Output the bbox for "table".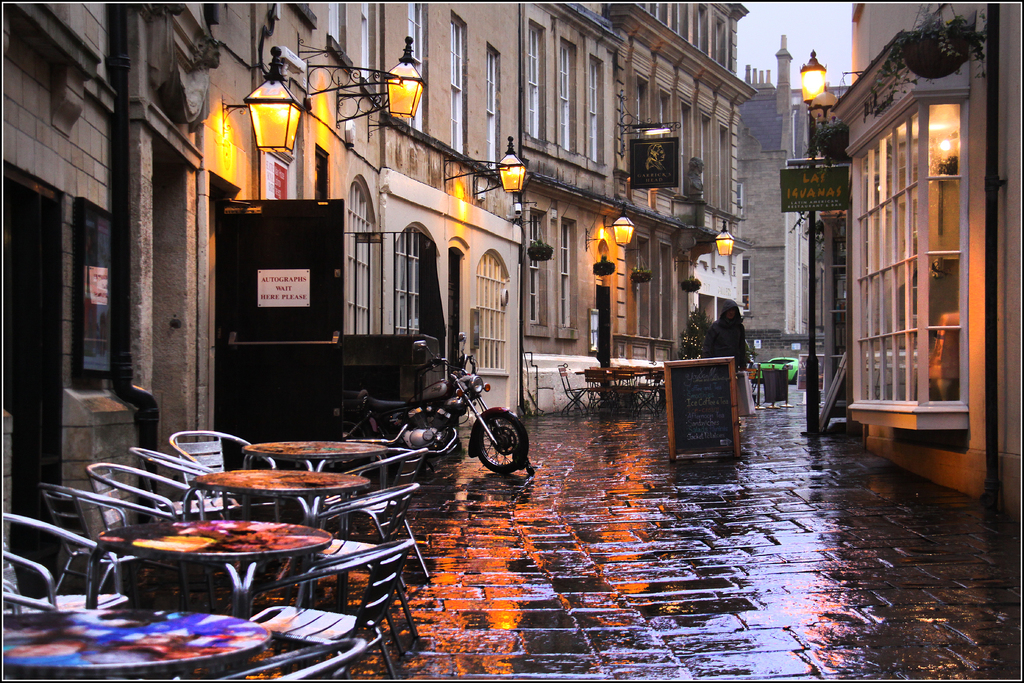
[x1=575, y1=369, x2=650, y2=377].
